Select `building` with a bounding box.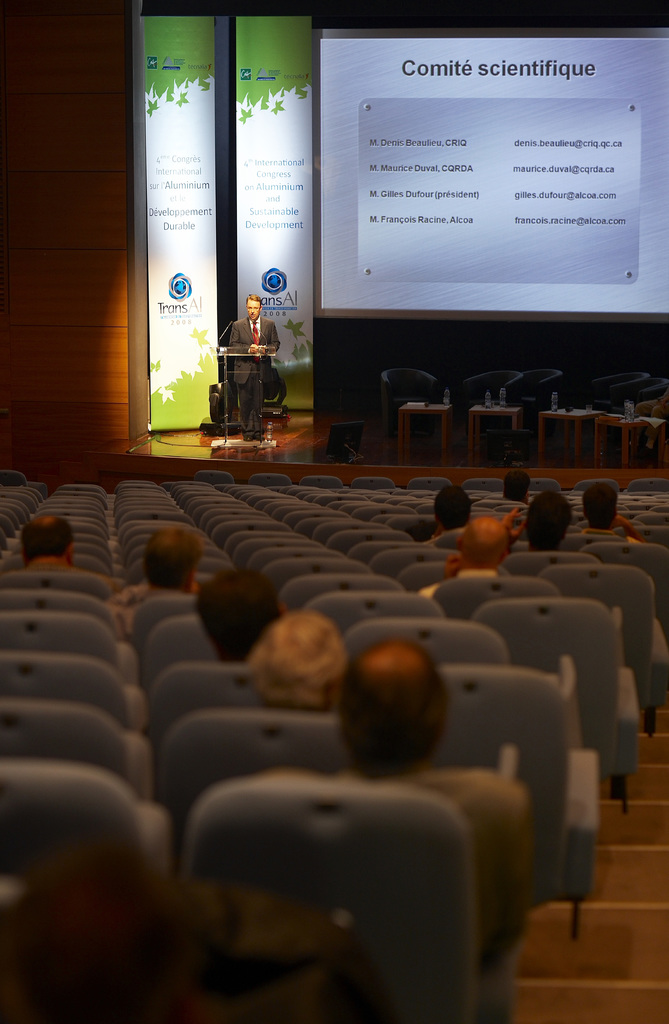
Rect(0, 0, 668, 1023).
